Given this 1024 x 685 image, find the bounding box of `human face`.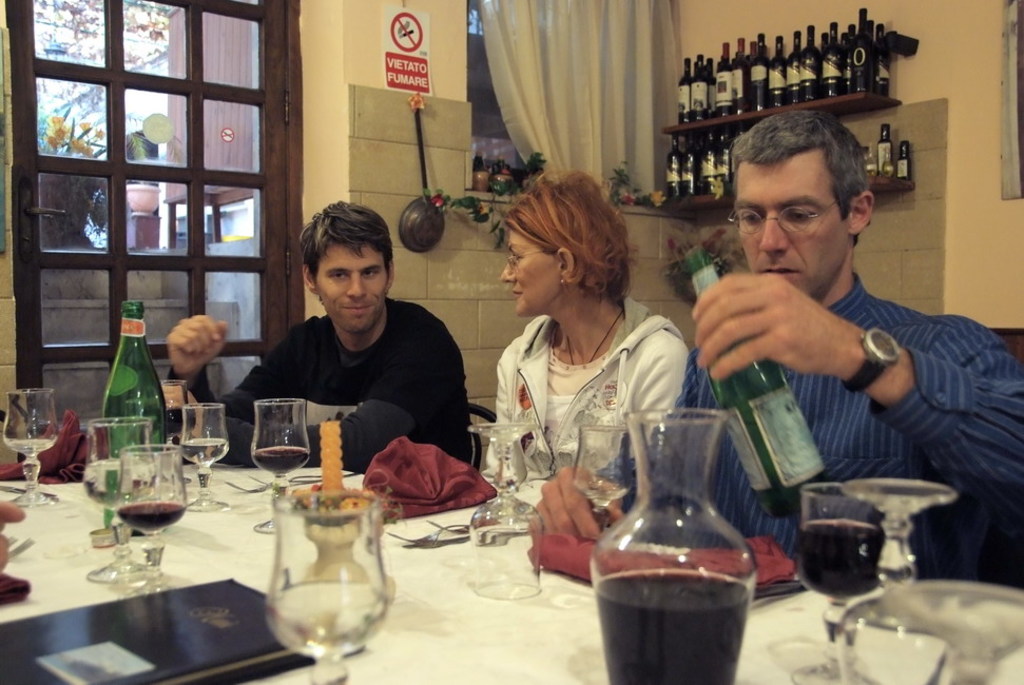
498,226,554,320.
